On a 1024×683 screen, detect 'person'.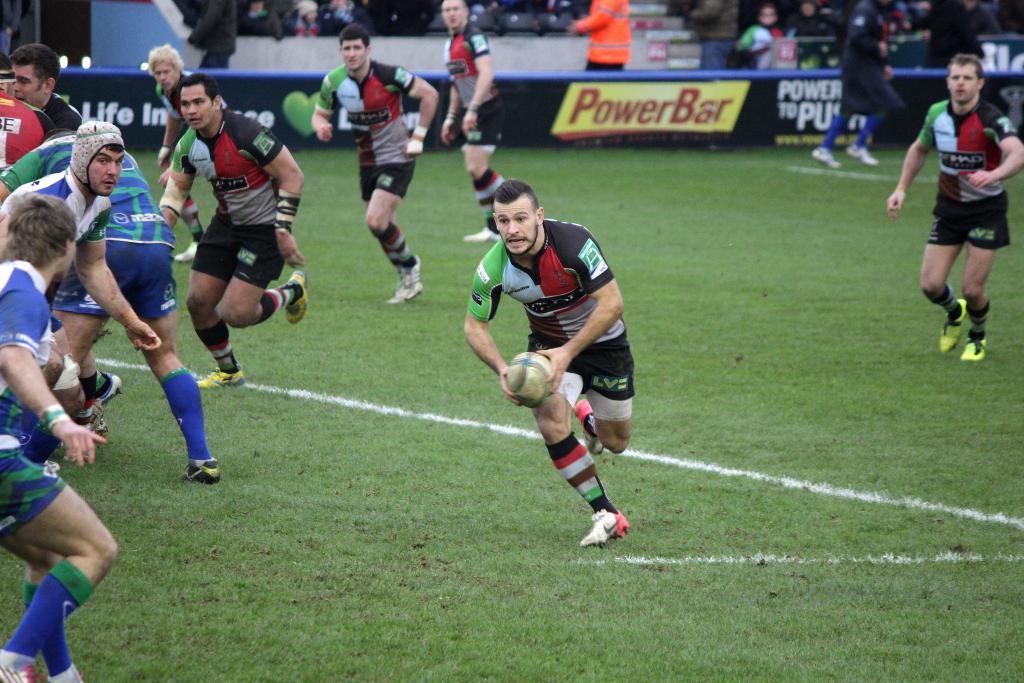
x1=915 y1=36 x2=1016 y2=371.
